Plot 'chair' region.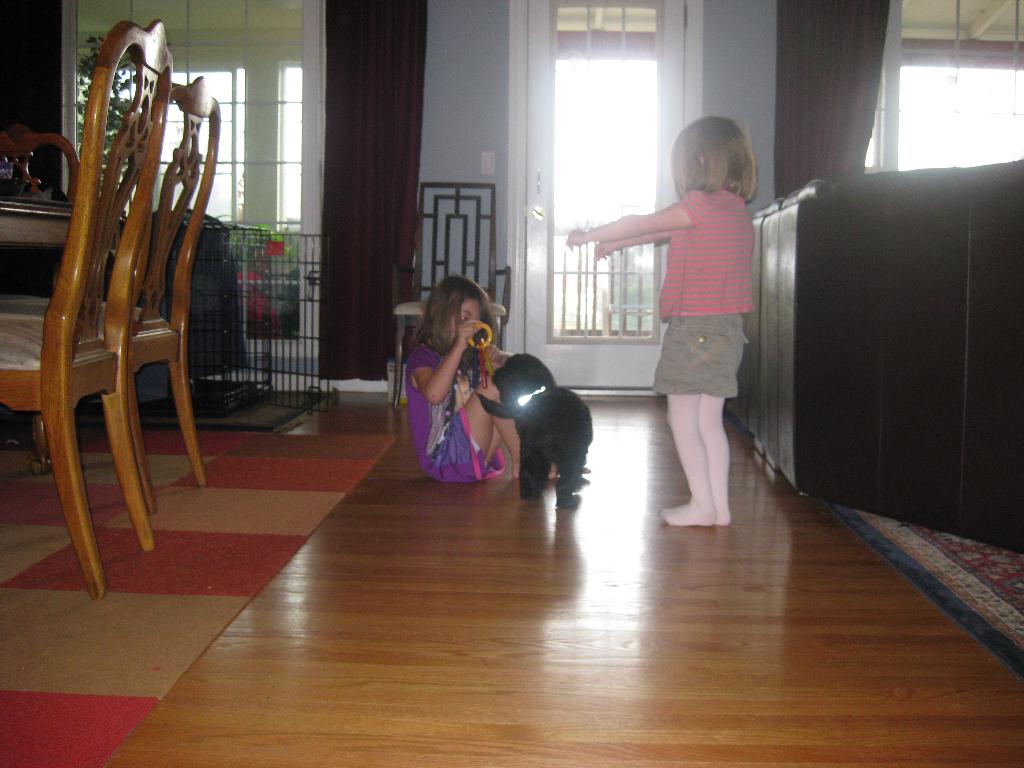
Plotted at (391,179,520,406).
